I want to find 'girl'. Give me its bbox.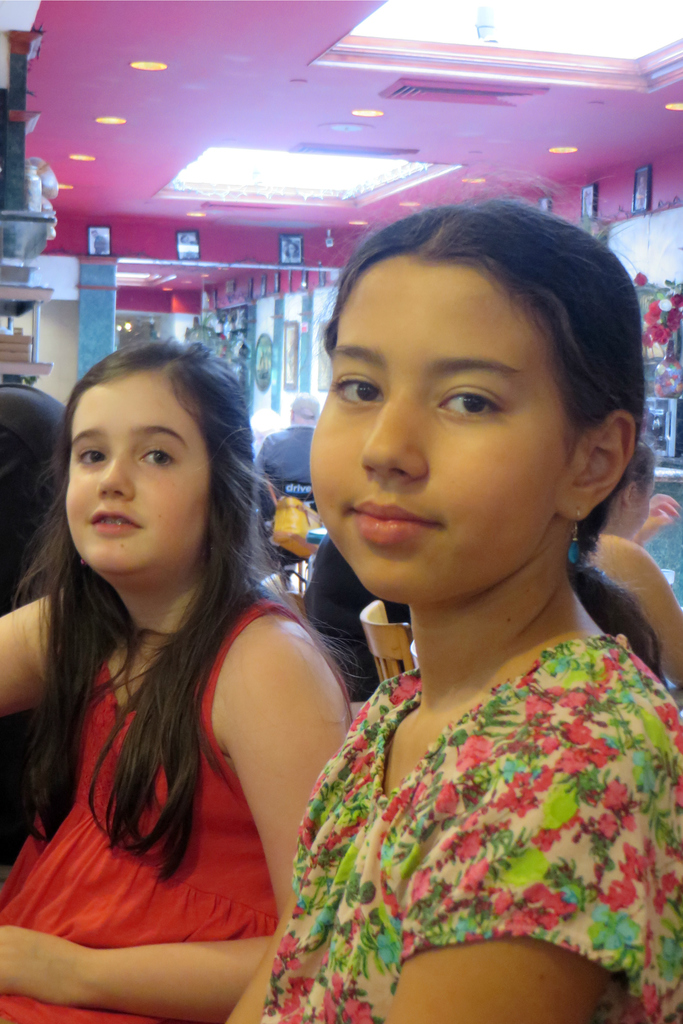
locate(225, 201, 682, 1023).
